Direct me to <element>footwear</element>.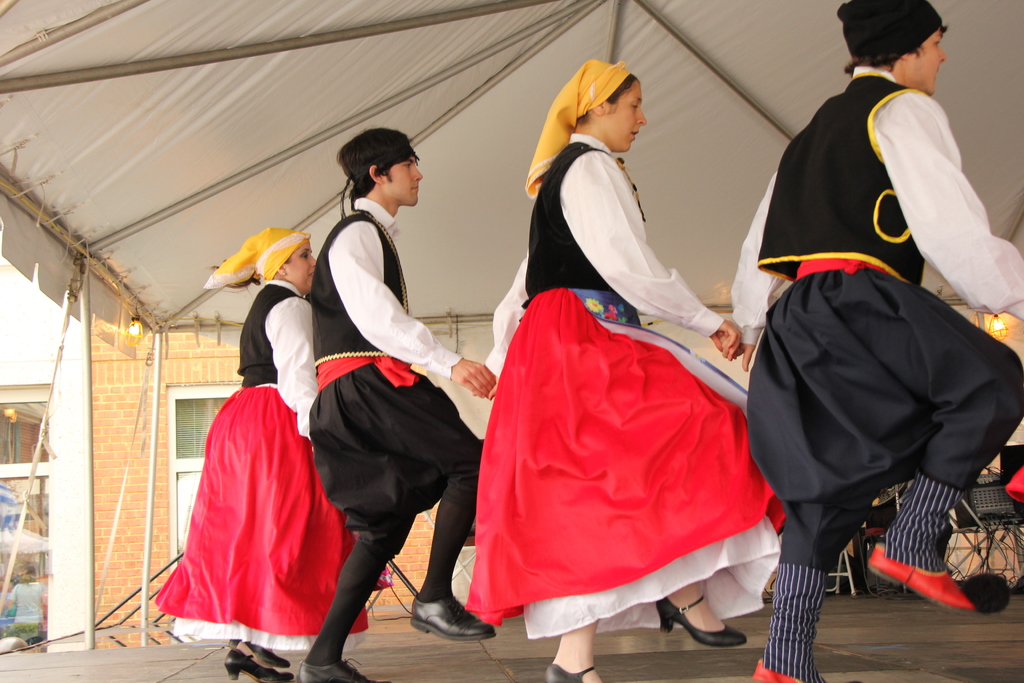
Direction: x1=752 y1=660 x2=804 y2=682.
